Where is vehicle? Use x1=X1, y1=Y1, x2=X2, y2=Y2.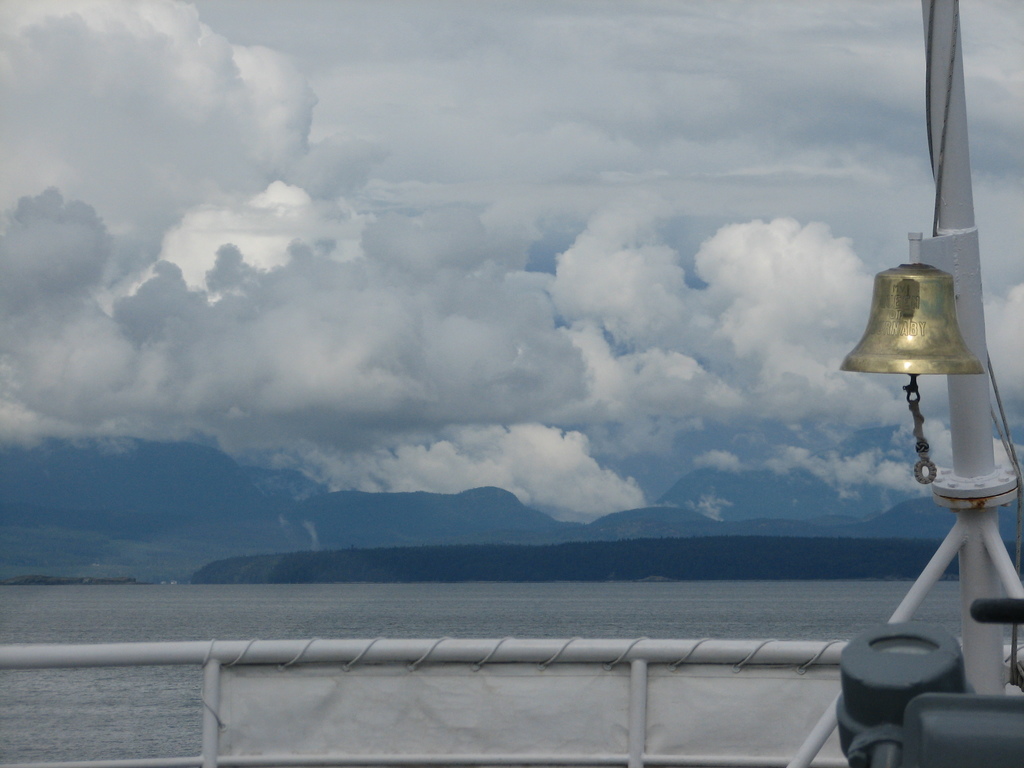
x1=0, y1=0, x2=1023, y2=767.
